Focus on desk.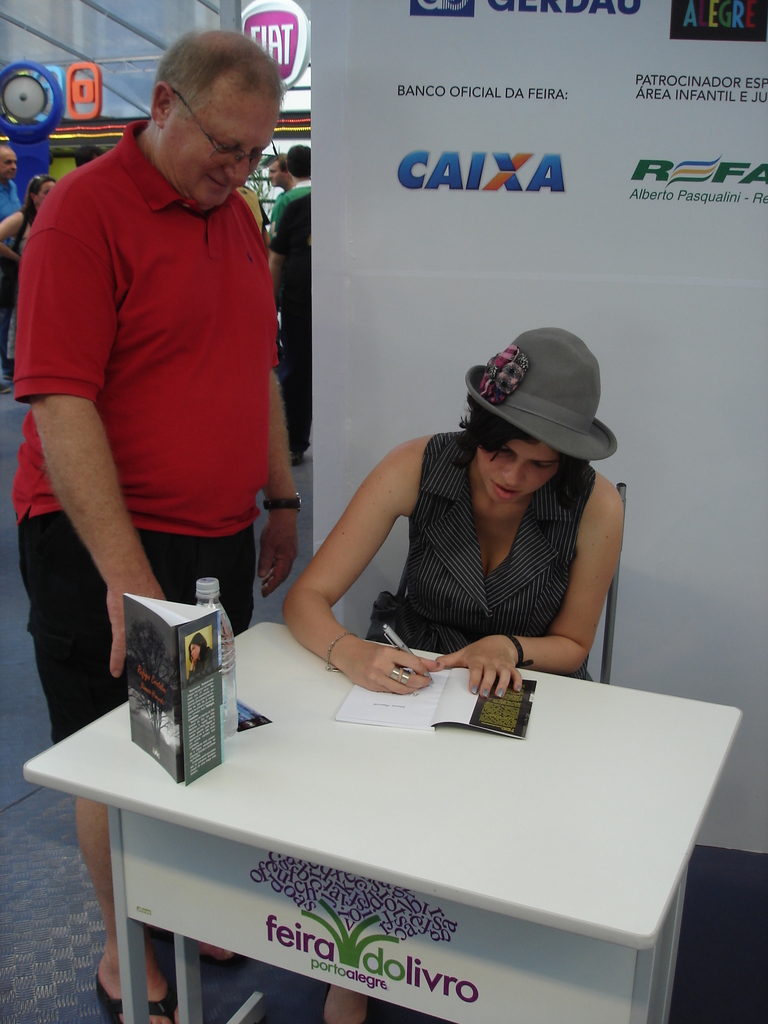
Focused at <box>26,626,674,1020</box>.
